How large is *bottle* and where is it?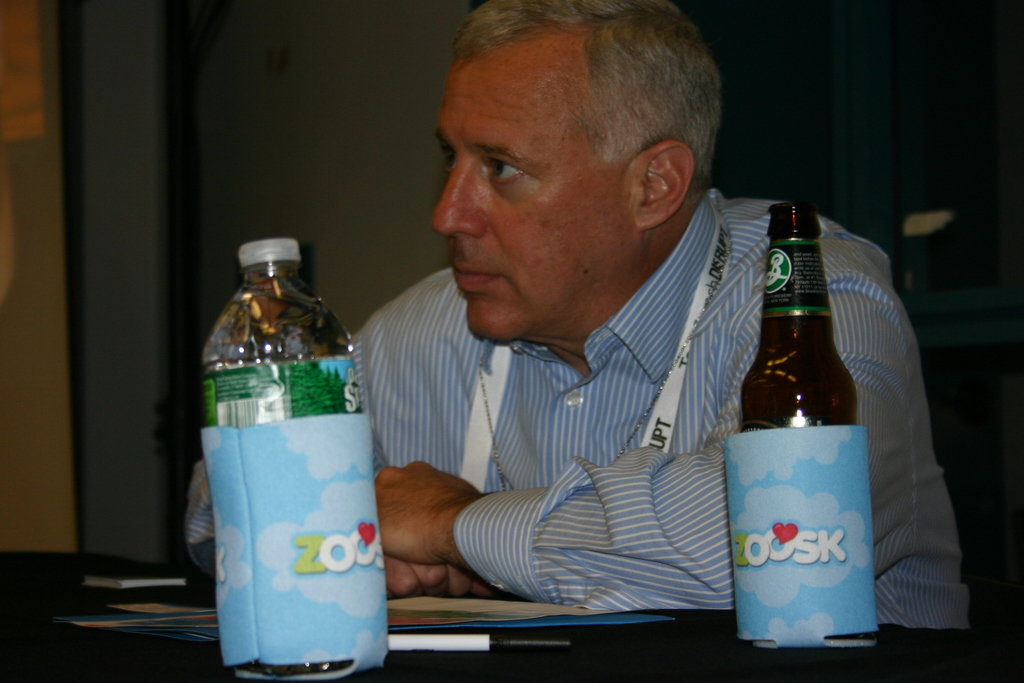
Bounding box: (189, 208, 386, 682).
